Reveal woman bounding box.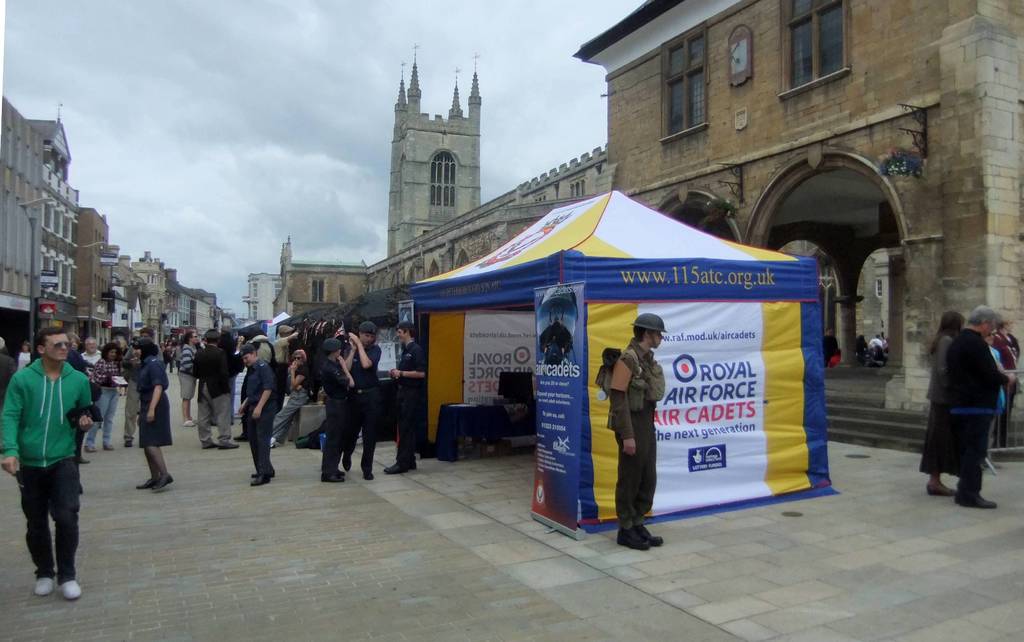
Revealed: [130,335,180,494].
